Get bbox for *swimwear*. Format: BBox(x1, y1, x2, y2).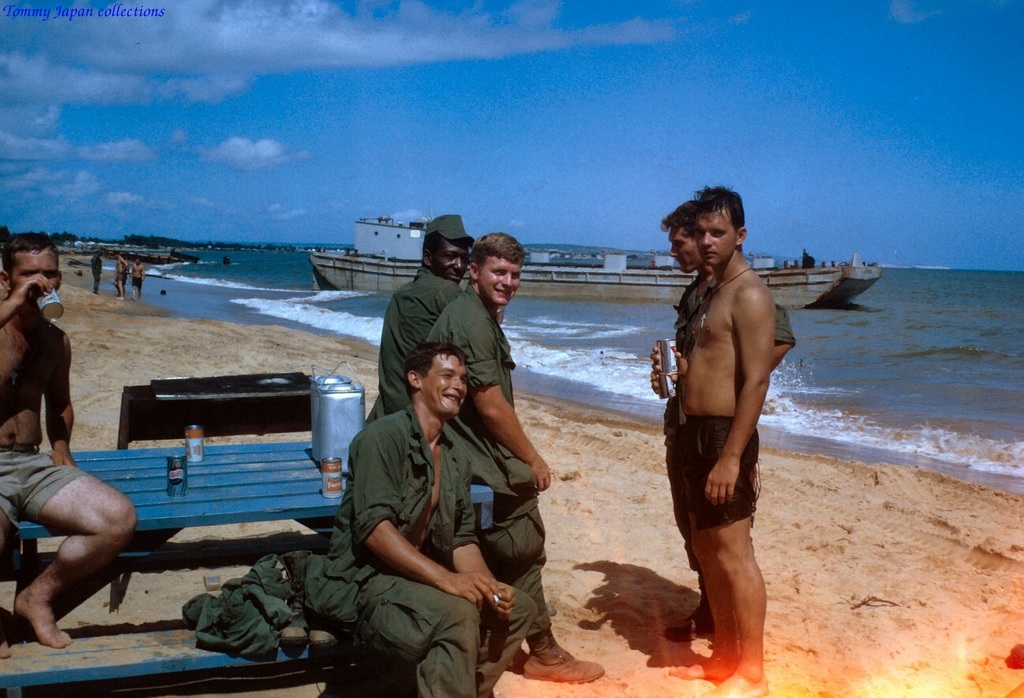
BBox(682, 403, 765, 551).
